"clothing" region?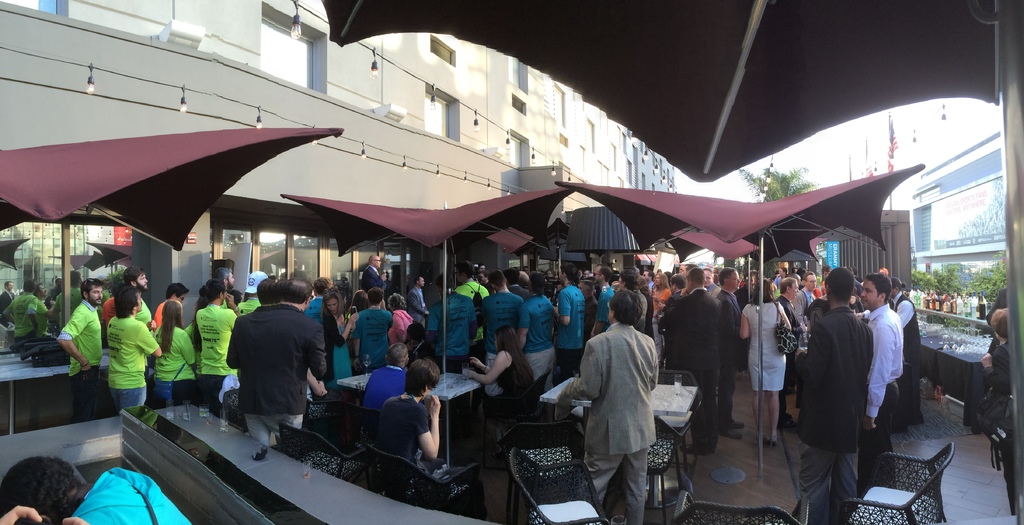
BBox(395, 309, 415, 344)
